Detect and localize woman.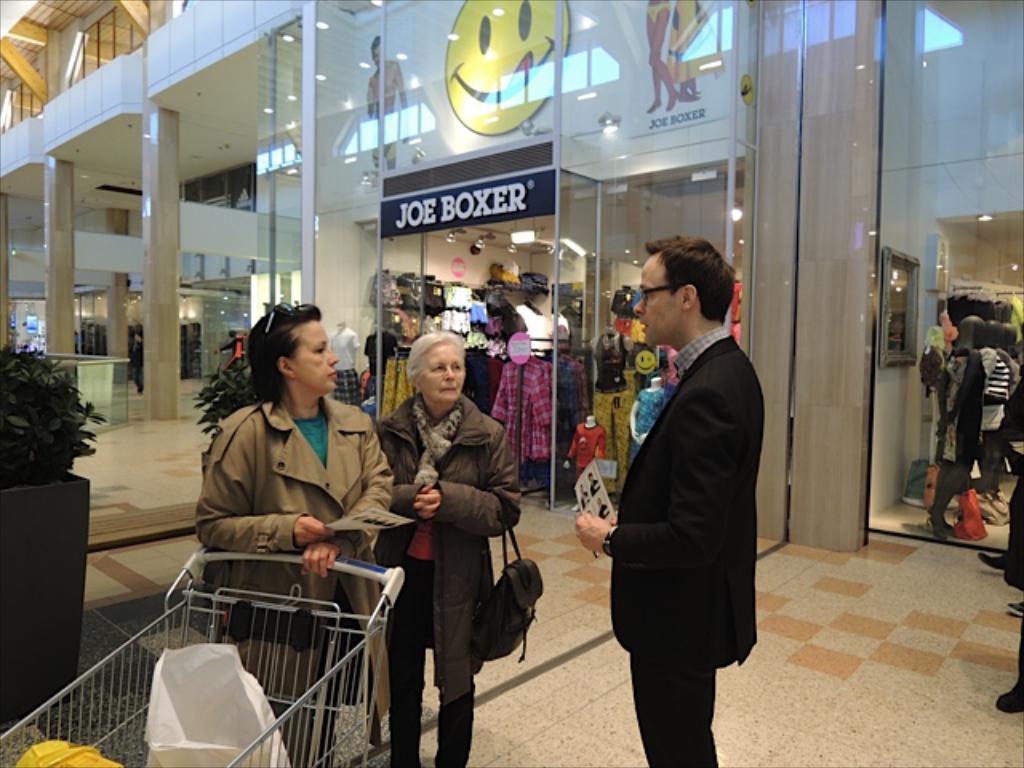
Localized at 646/0/683/114.
